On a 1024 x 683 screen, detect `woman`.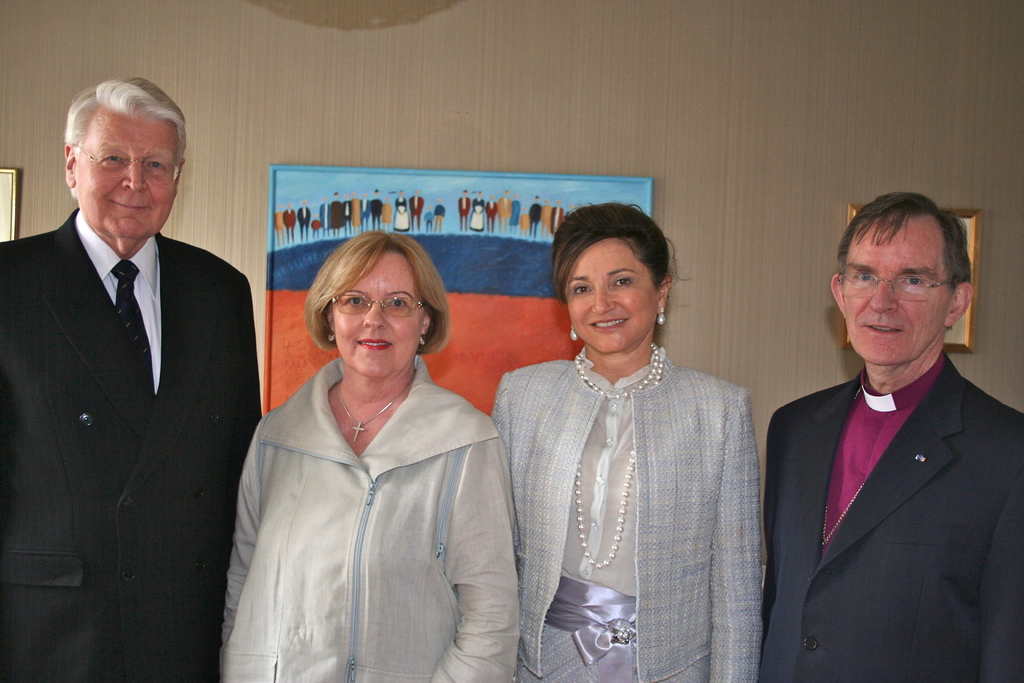
215/233/516/682.
